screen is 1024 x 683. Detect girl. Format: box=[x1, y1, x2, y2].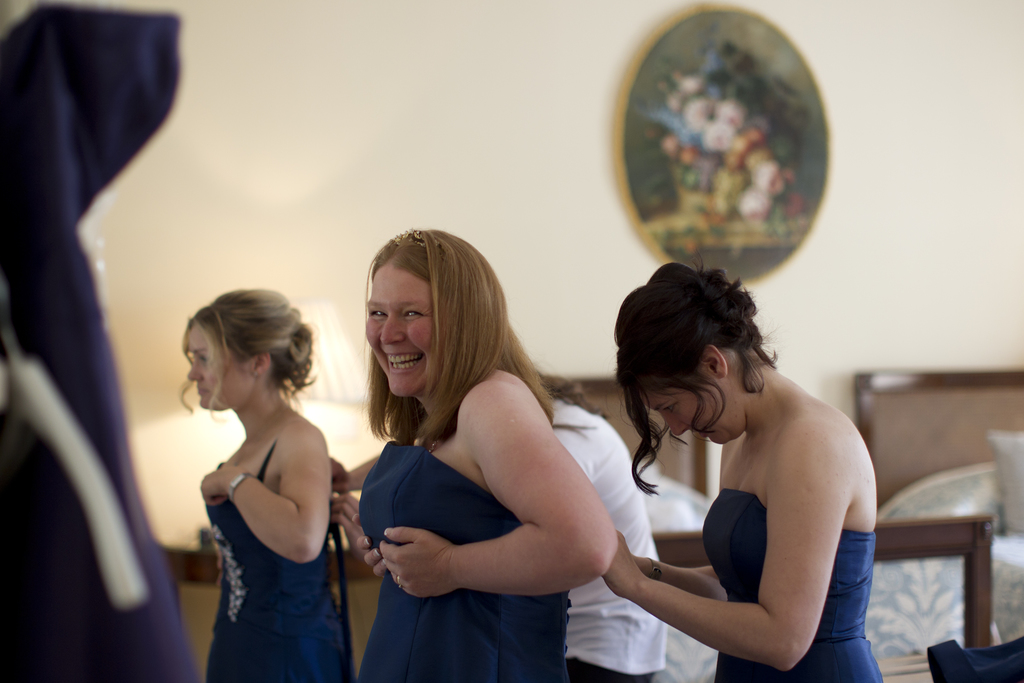
box=[344, 231, 617, 681].
